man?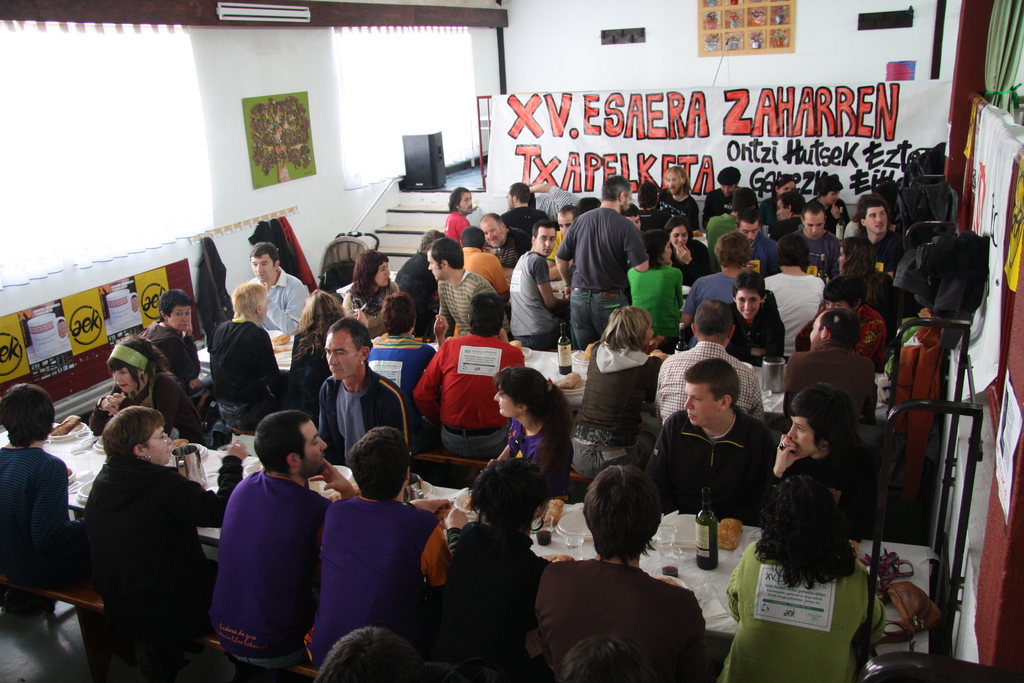
l=250, t=241, r=311, b=333
